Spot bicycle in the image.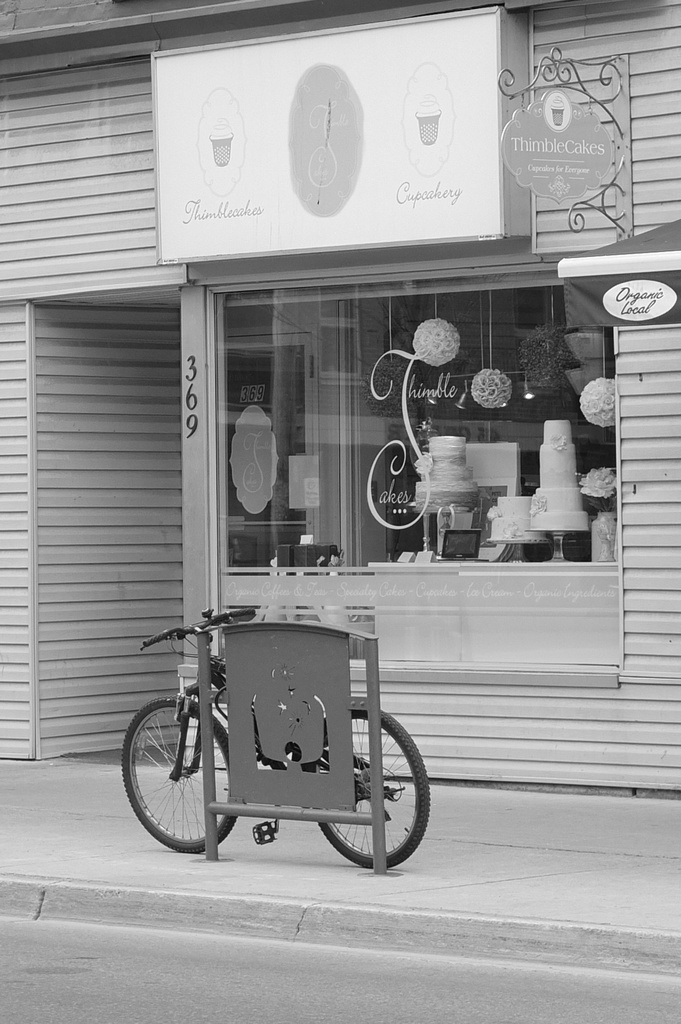
bicycle found at BBox(121, 614, 429, 860).
